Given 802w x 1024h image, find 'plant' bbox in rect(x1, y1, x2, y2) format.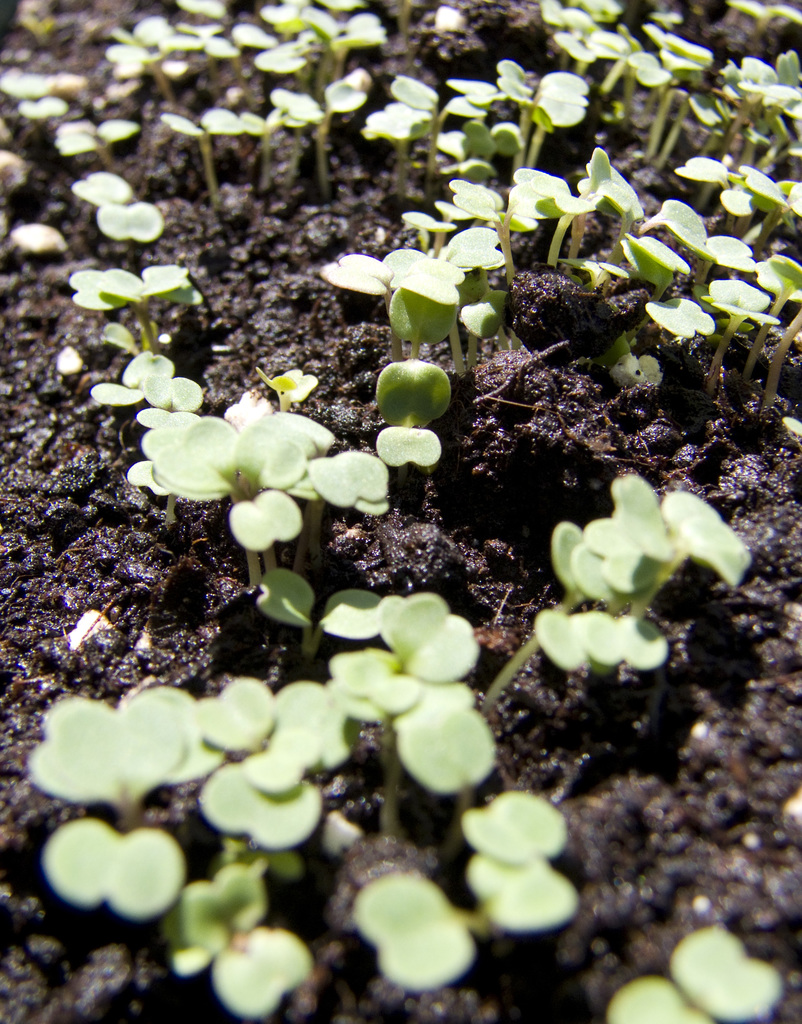
rect(712, 41, 790, 175).
